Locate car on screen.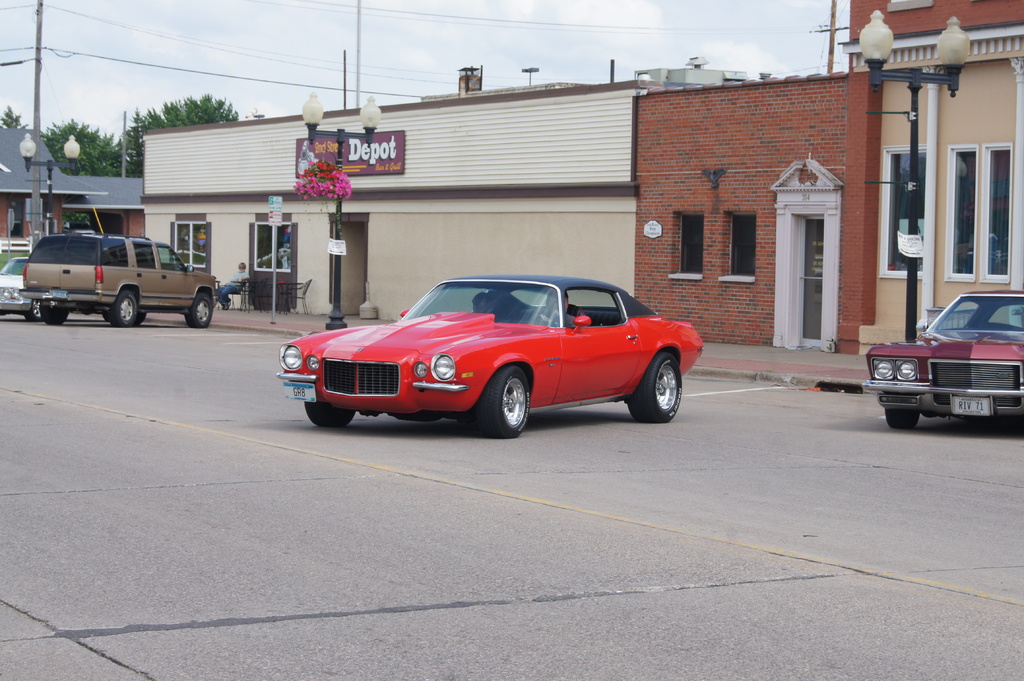
On screen at rect(278, 271, 703, 438).
